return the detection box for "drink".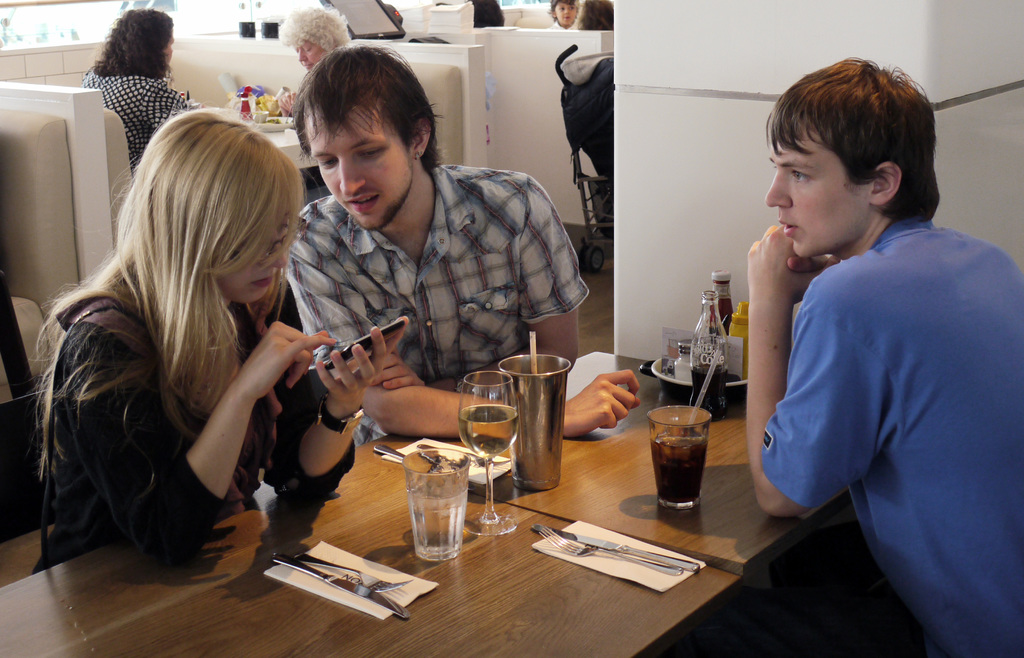
(456, 401, 520, 456).
